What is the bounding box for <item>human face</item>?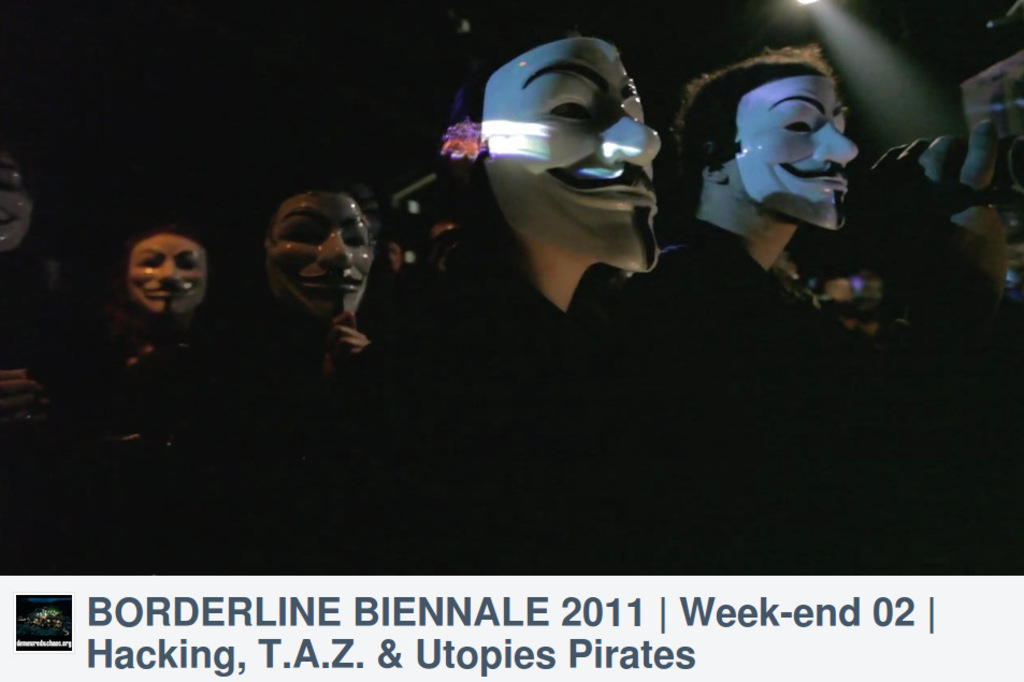
<box>484,39,659,276</box>.
